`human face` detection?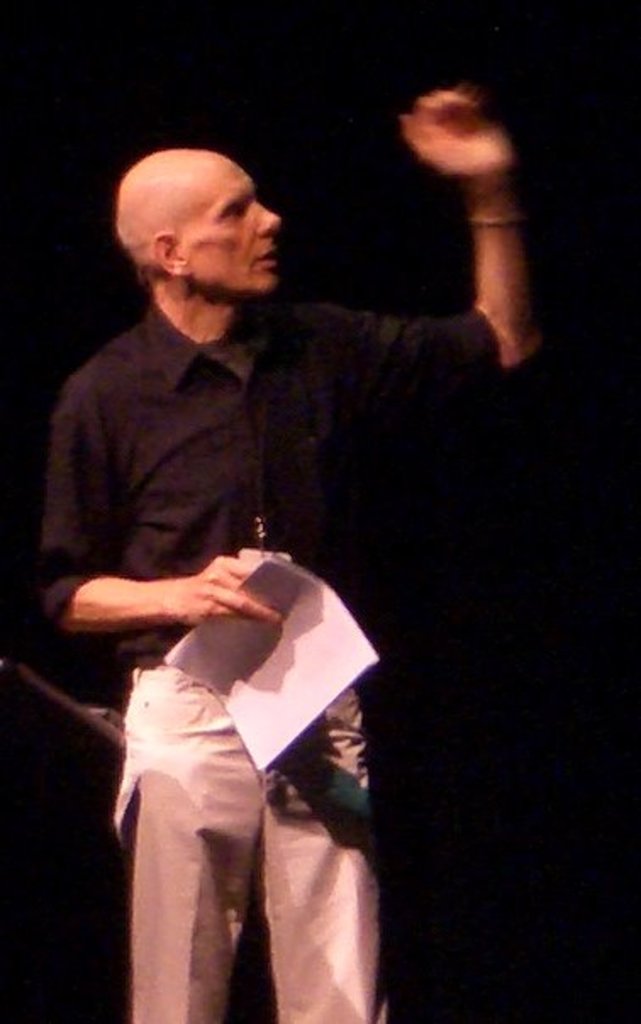
box(183, 159, 281, 295)
